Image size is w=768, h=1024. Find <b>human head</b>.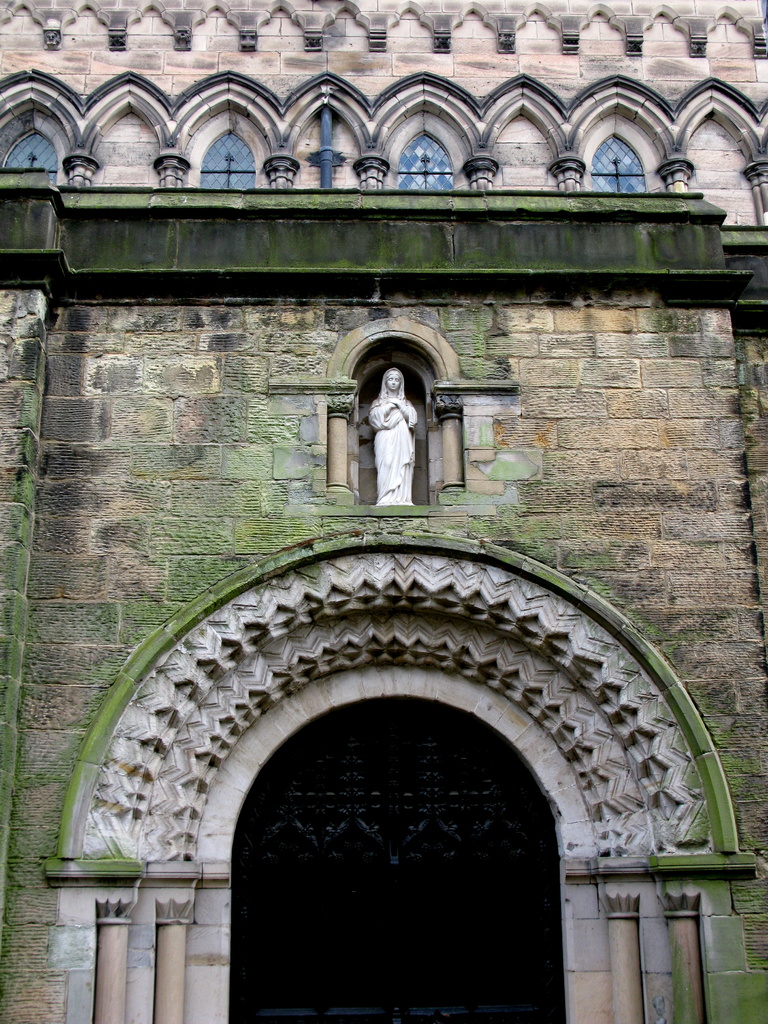
Rect(378, 366, 406, 397).
